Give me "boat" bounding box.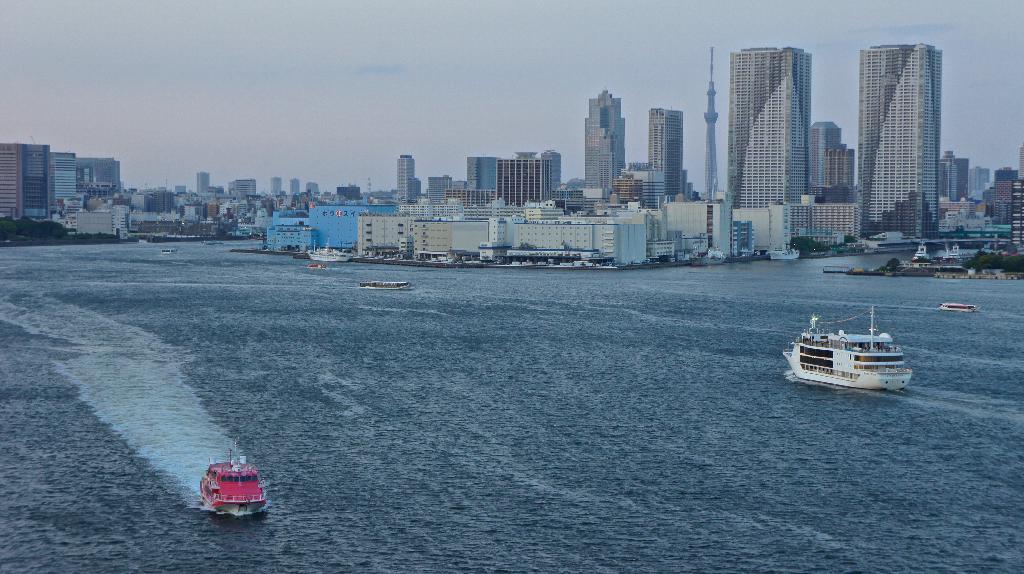
(x1=772, y1=241, x2=806, y2=269).
